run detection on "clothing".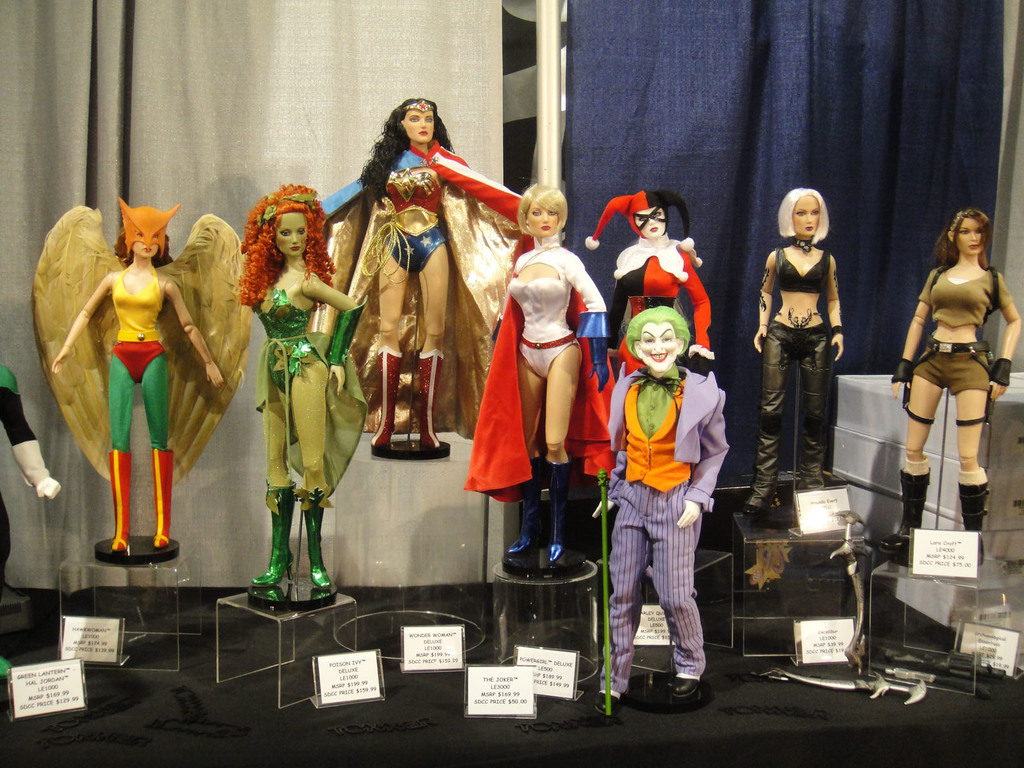
Result: 508:235:605:381.
